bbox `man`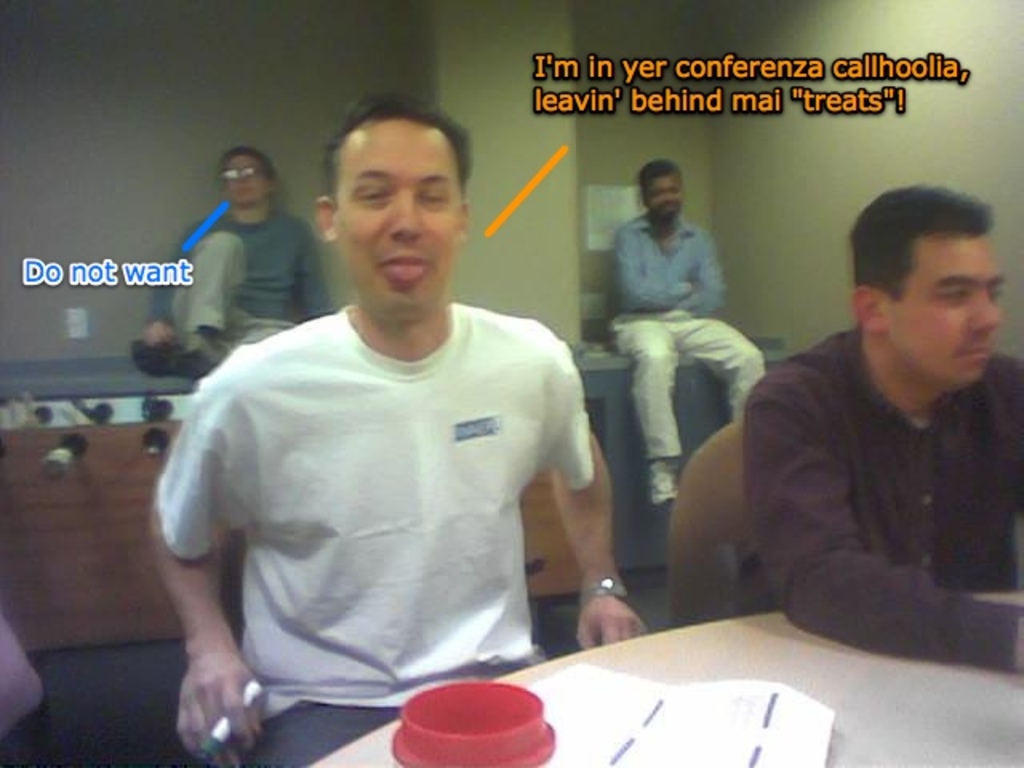
locate(139, 141, 334, 368)
